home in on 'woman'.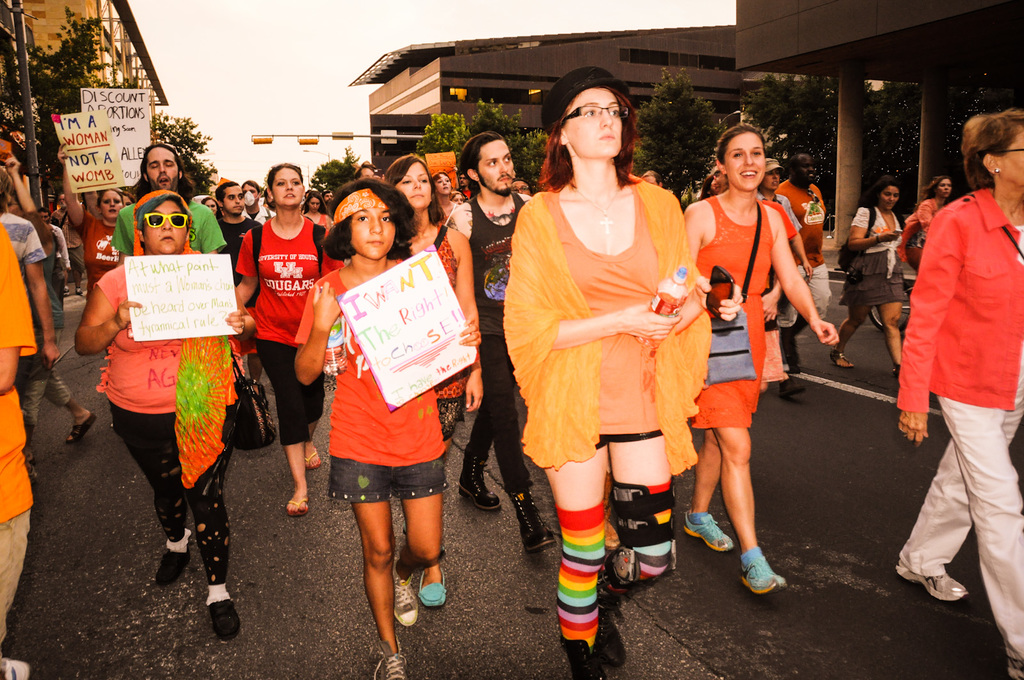
Homed in at x1=752 y1=159 x2=814 y2=397.
